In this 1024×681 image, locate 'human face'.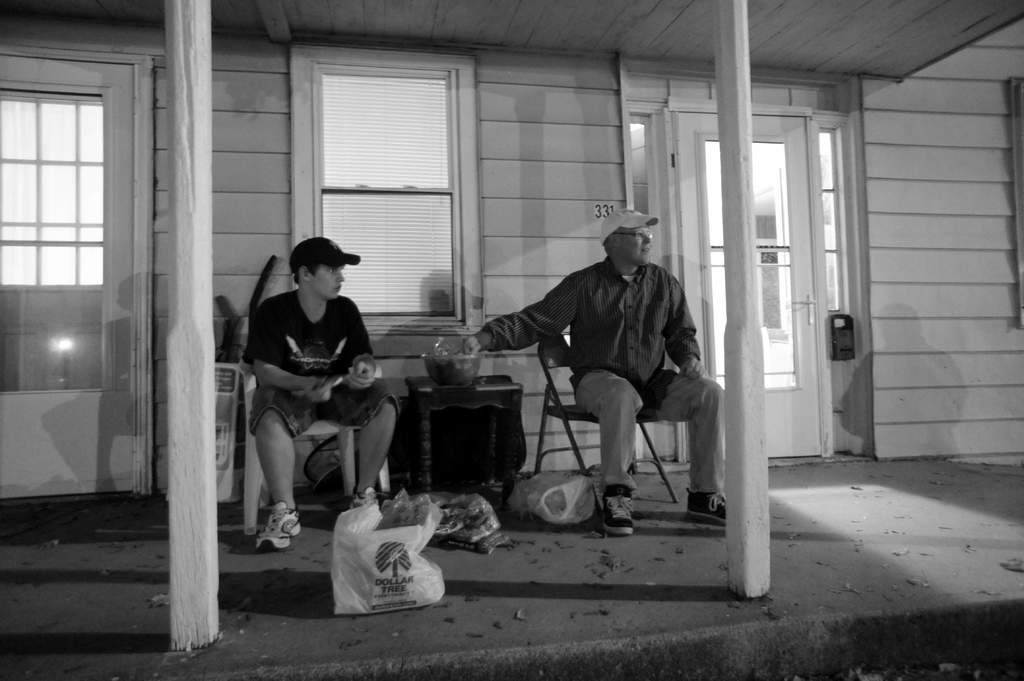
Bounding box: bbox=(309, 264, 346, 297).
